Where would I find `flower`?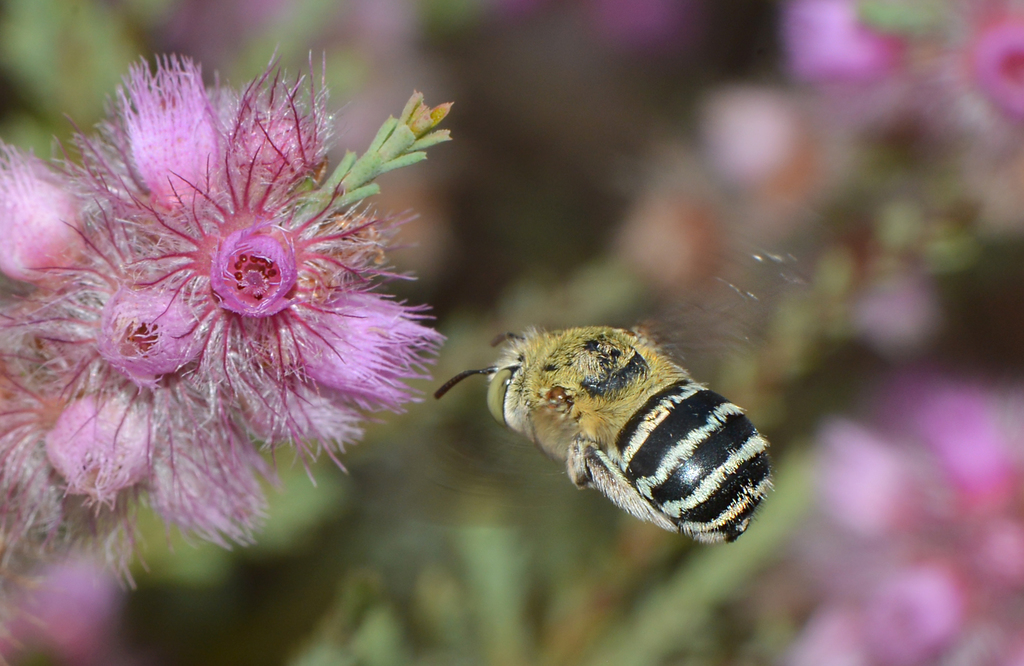
At (0, 562, 116, 665).
